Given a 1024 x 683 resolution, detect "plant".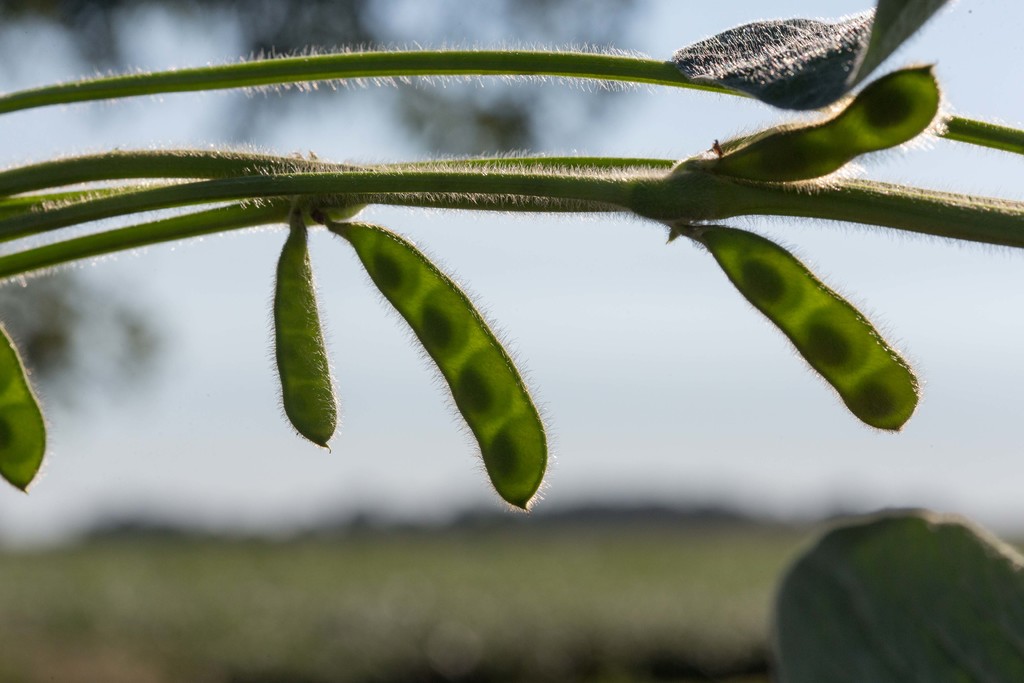
left=0, top=0, right=1023, bottom=517.
